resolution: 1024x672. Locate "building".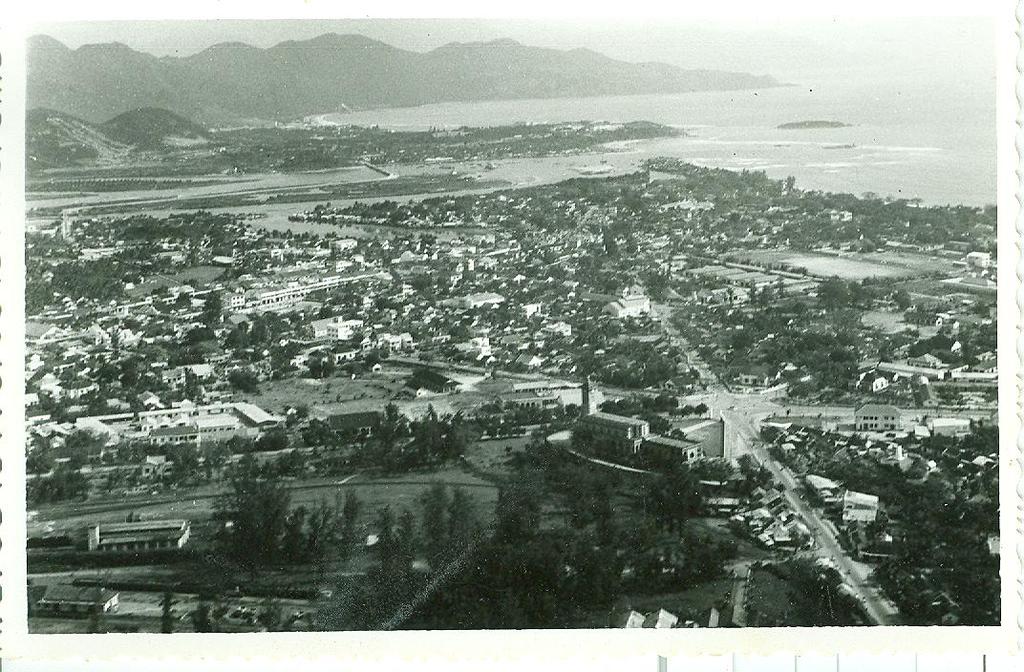
<bbox>83, 515, 189, 550</bbox>.
